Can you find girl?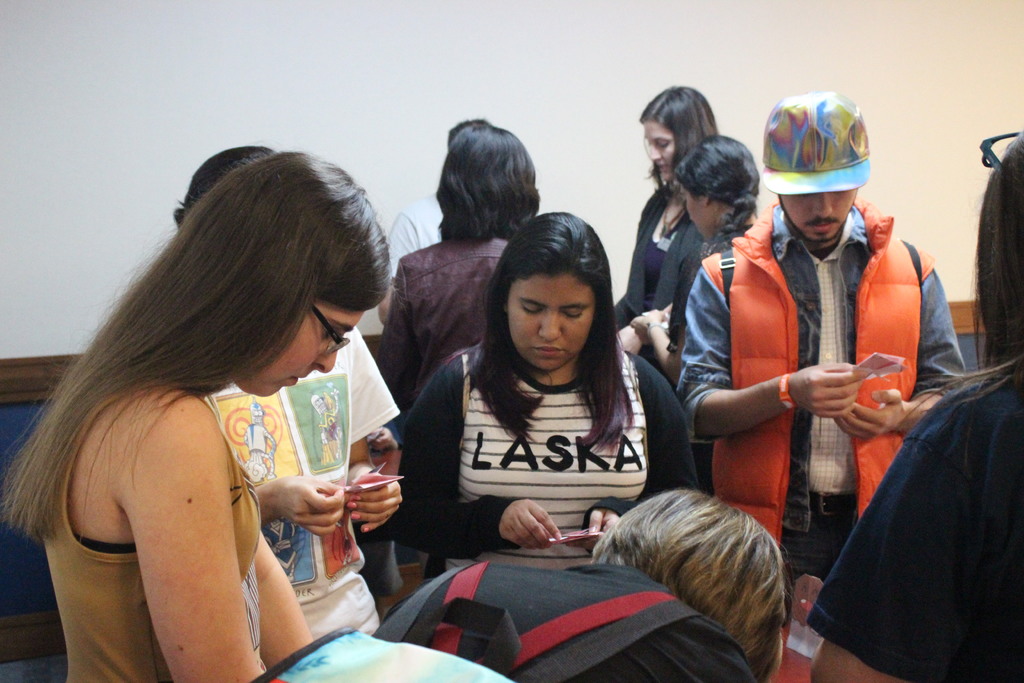
Yes, bounding box: bbox(625, 130, 757, 500).
